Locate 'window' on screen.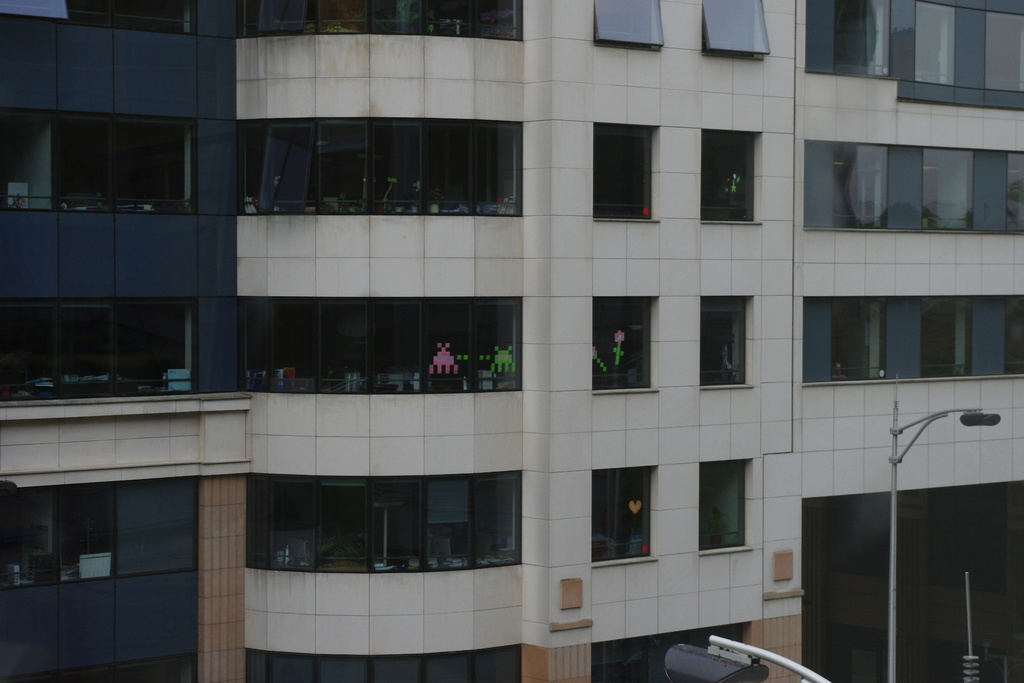
On screen at <region>579, 454, 671, 586</region>.
